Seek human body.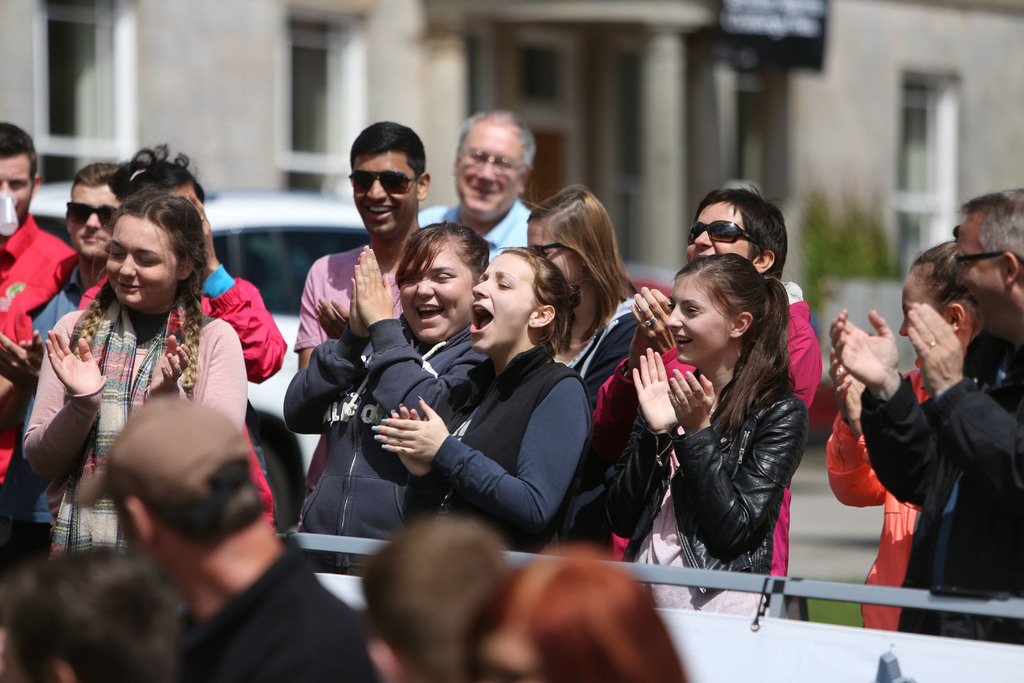
<bbox>10, 180, 163, 550</bbox>.
